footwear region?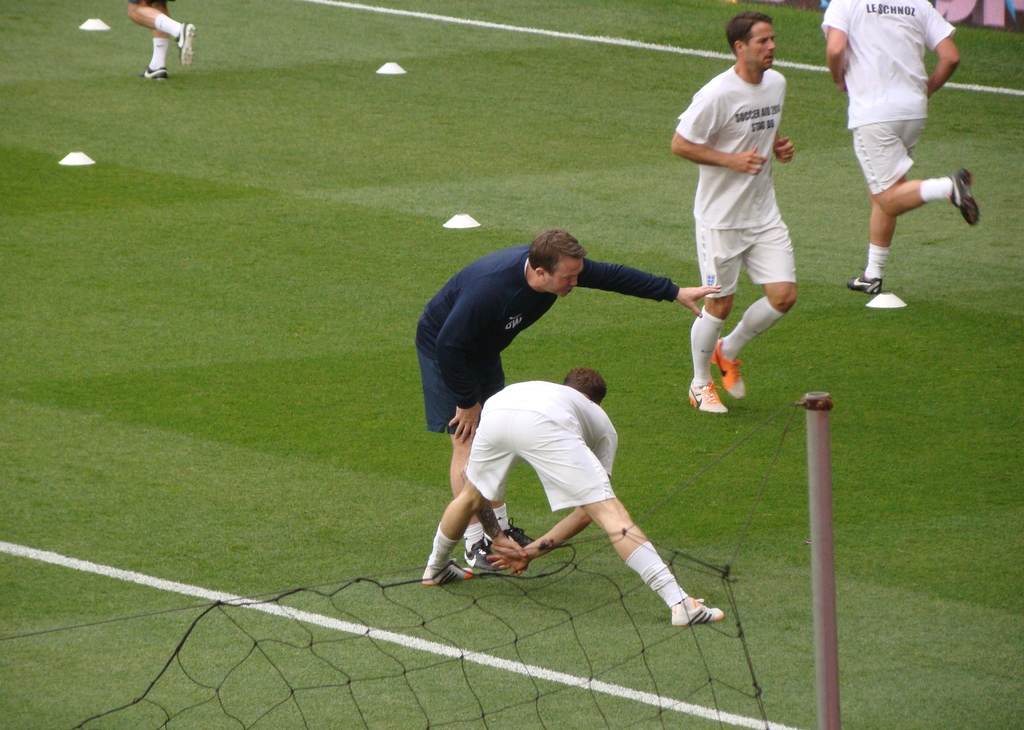
left=710, top=338, right=747, bottom=398
